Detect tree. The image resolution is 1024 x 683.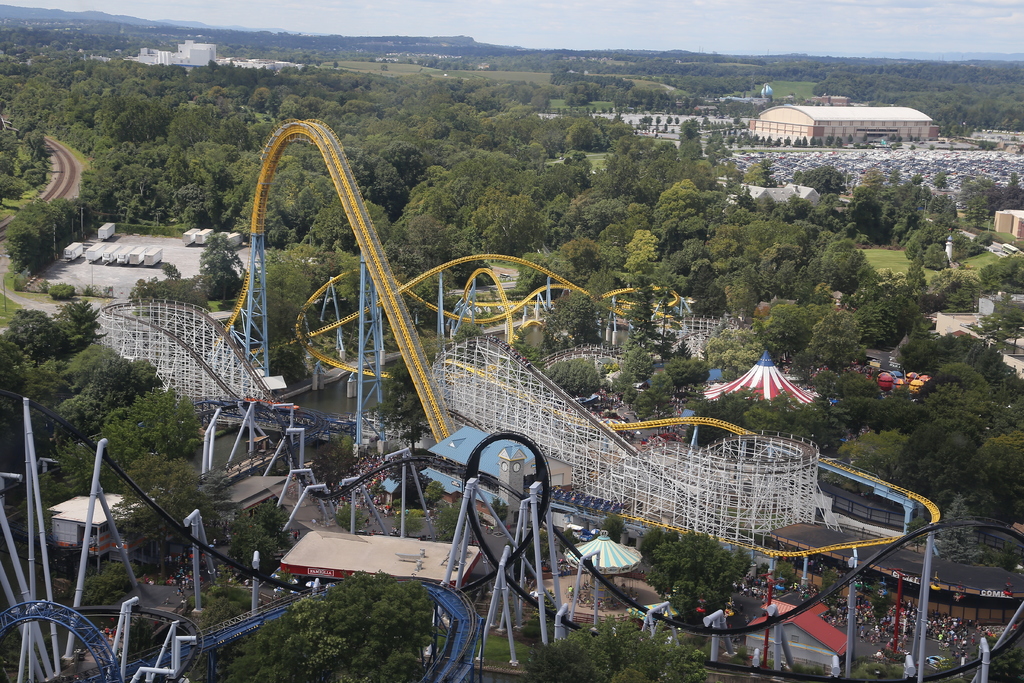
left=593, top=514, right=625, bottom=541.
